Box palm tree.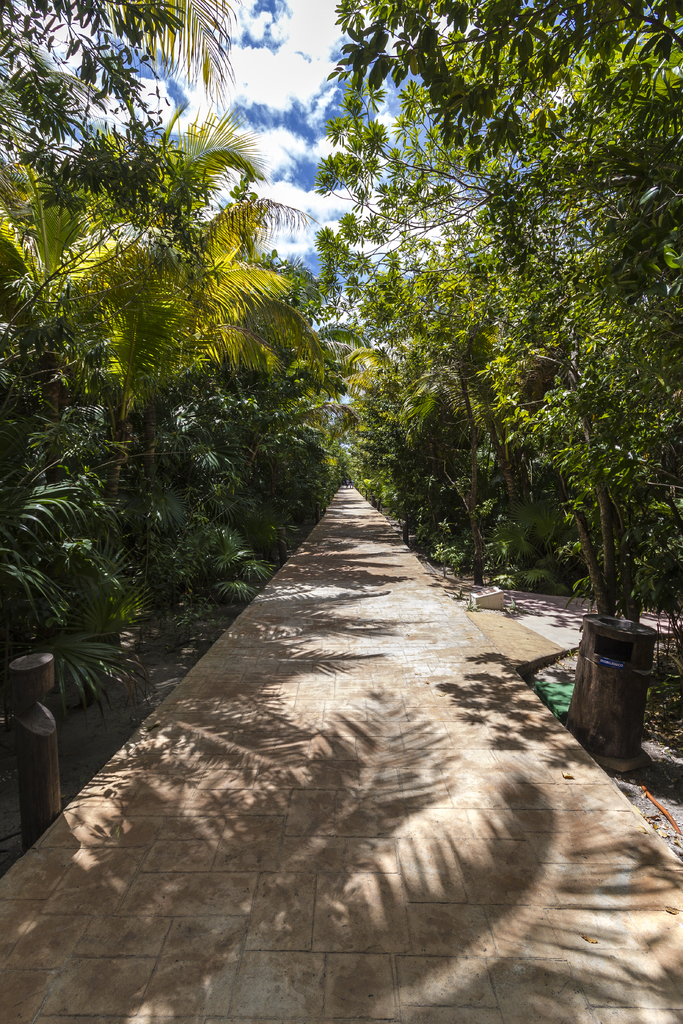
{"x1": 0, "y1": 0, "x2": 317, "y2": 701}.
